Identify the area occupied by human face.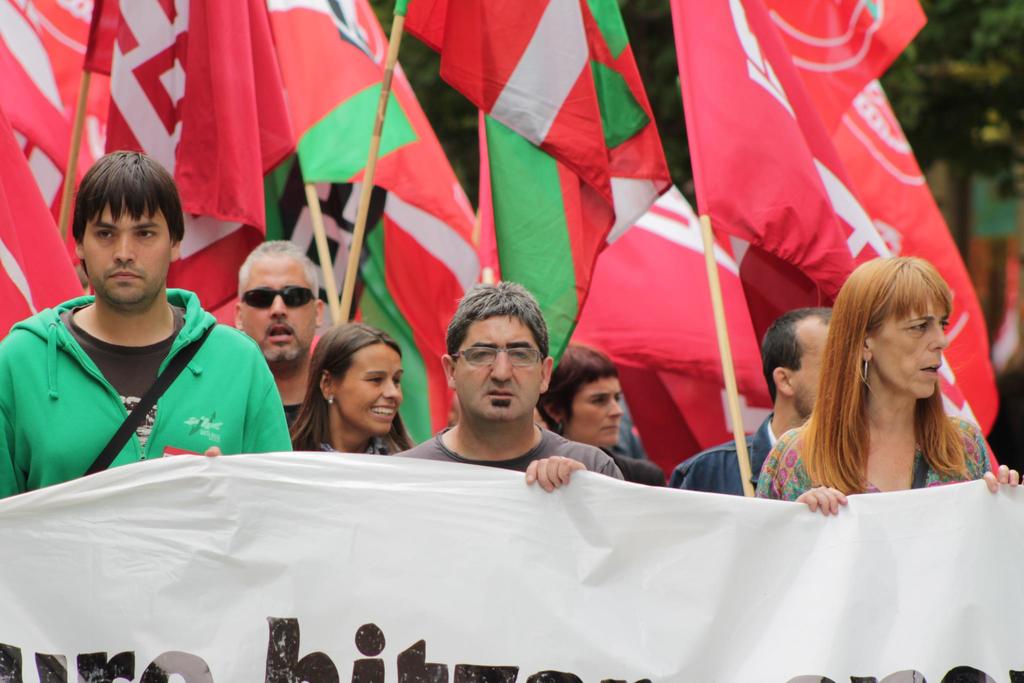
Area: left=60, top=160, right=181, bottom=315.
